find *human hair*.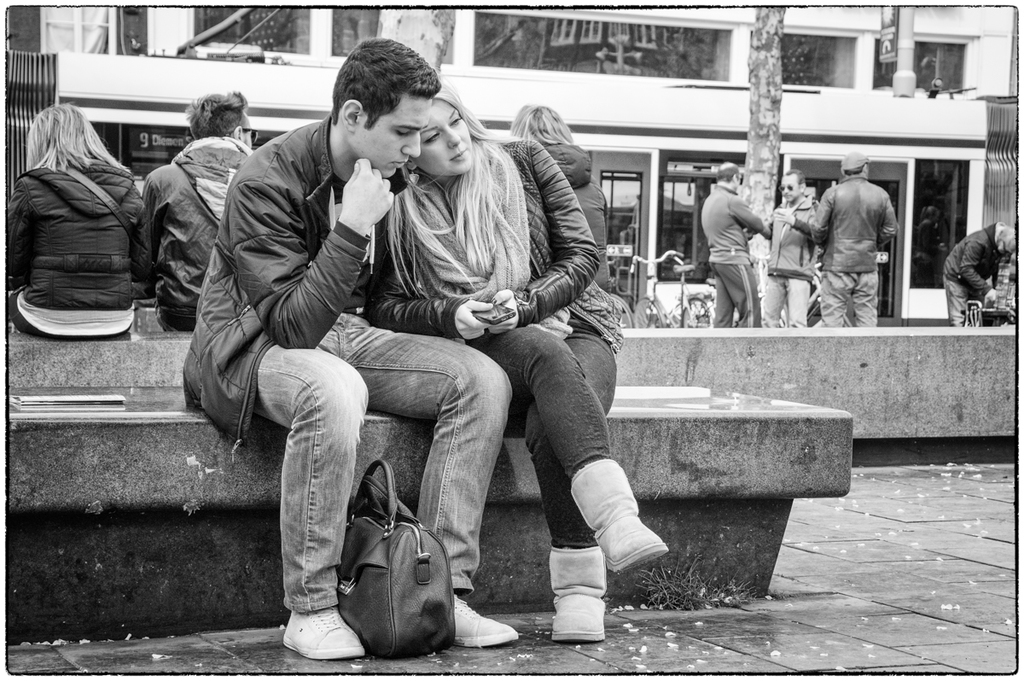
bbox=[186, 86, 249, 135].
